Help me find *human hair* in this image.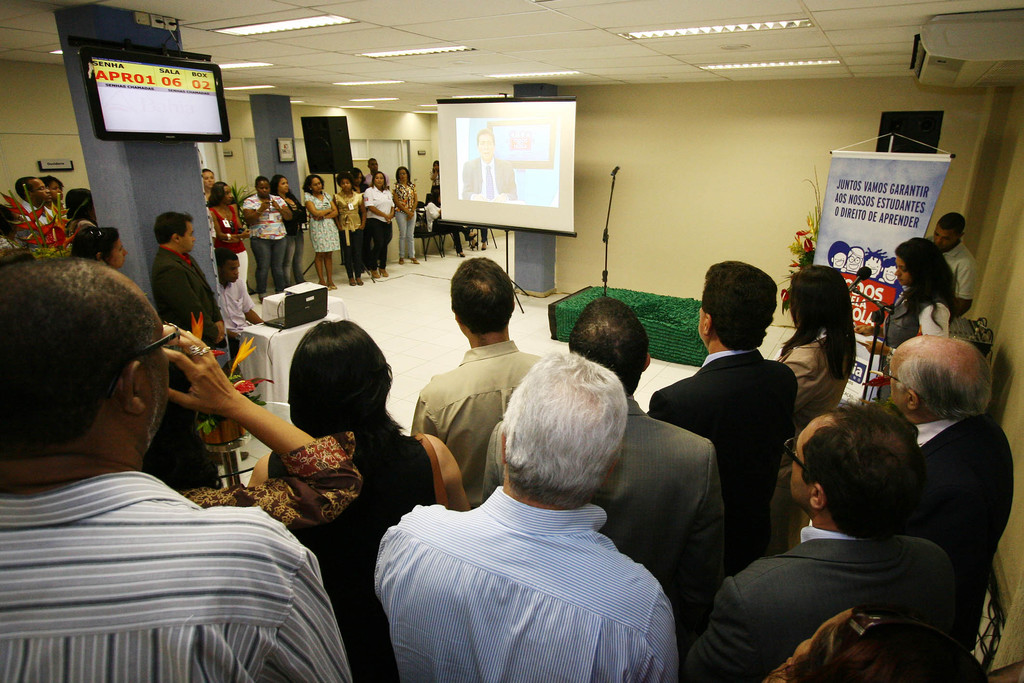
Found it: 936,210,966,237.
